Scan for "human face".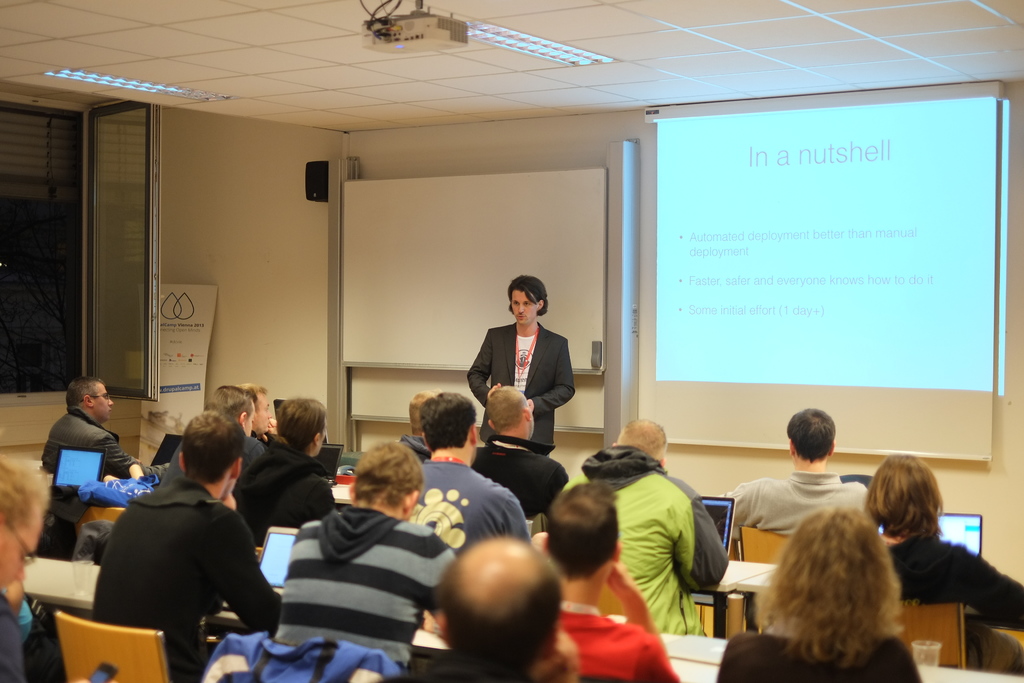
Scan result: bbox(254, 395, 274, 433).
